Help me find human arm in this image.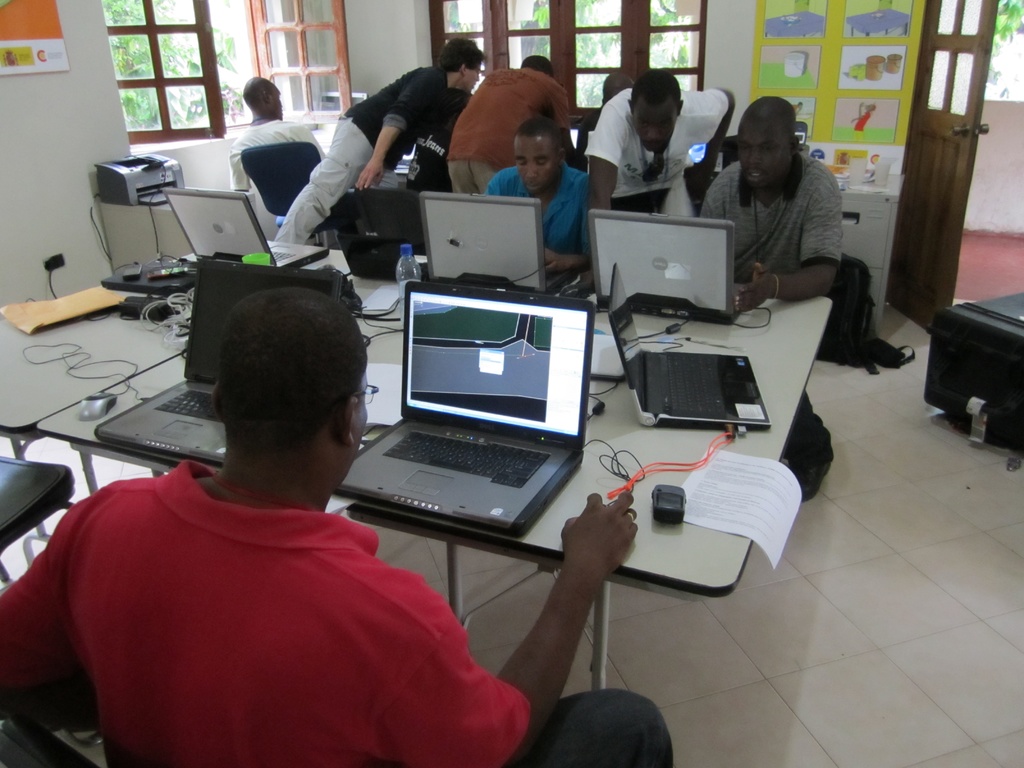
Found it: <box>724,163,843,323</box>.
